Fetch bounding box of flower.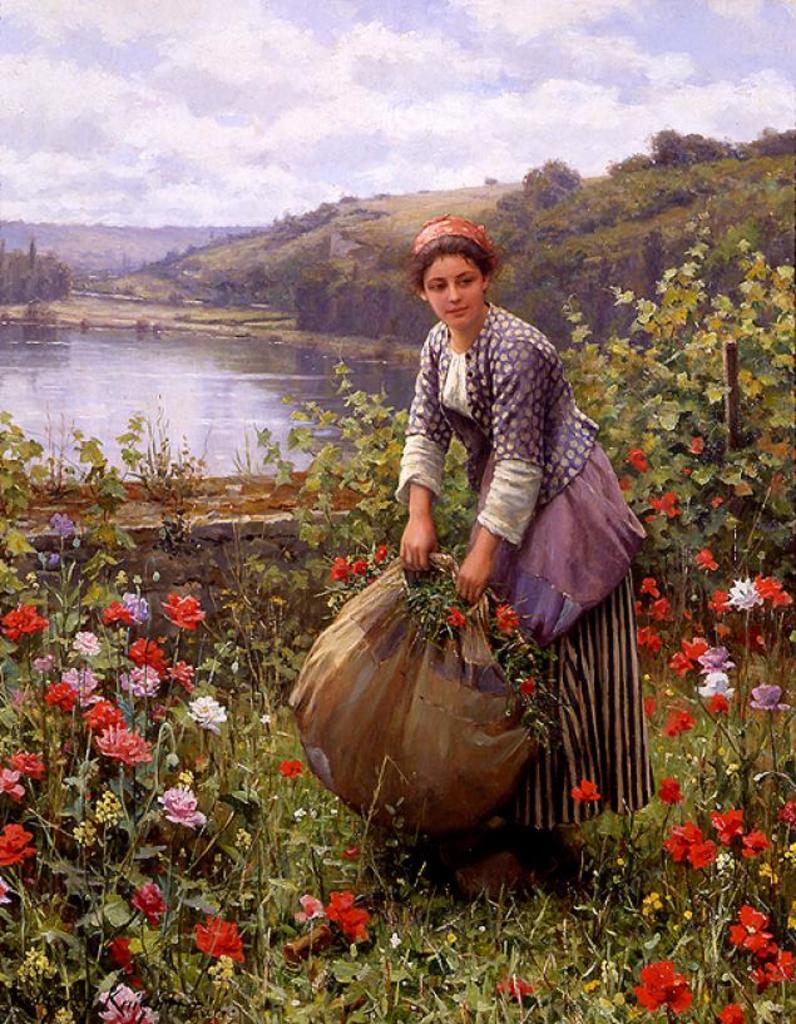
Bbox: Rect(123, 879, 172, 930).
